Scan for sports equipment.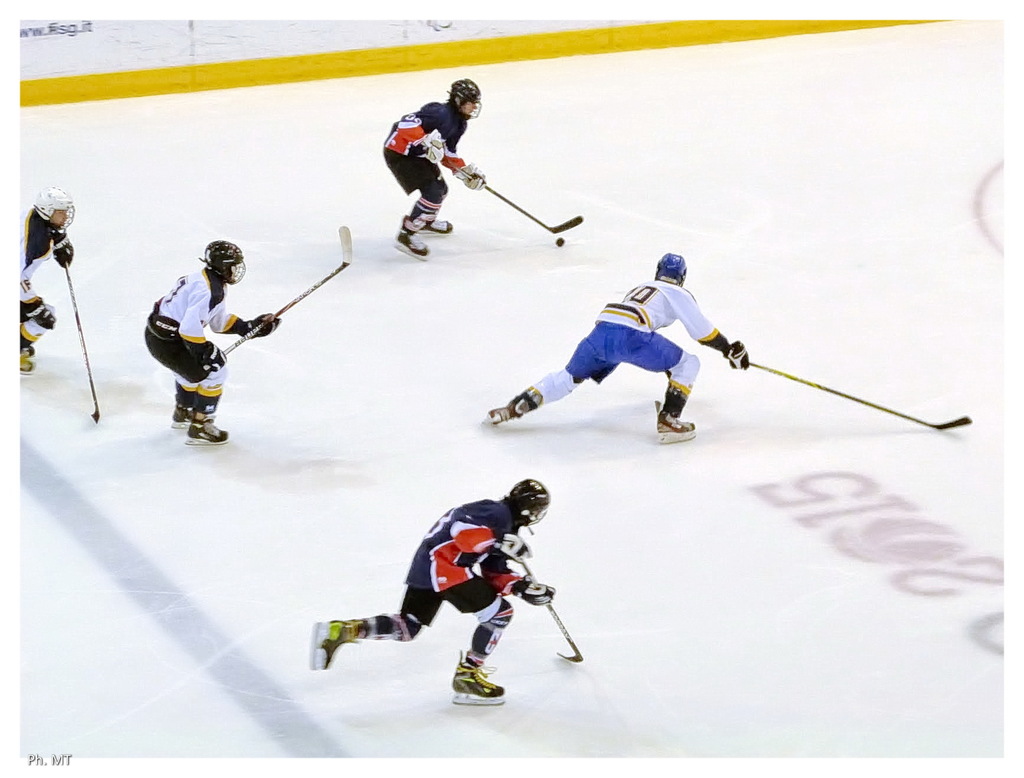
Scan result: x1=419, y1=137, x2=447, y2=166.
